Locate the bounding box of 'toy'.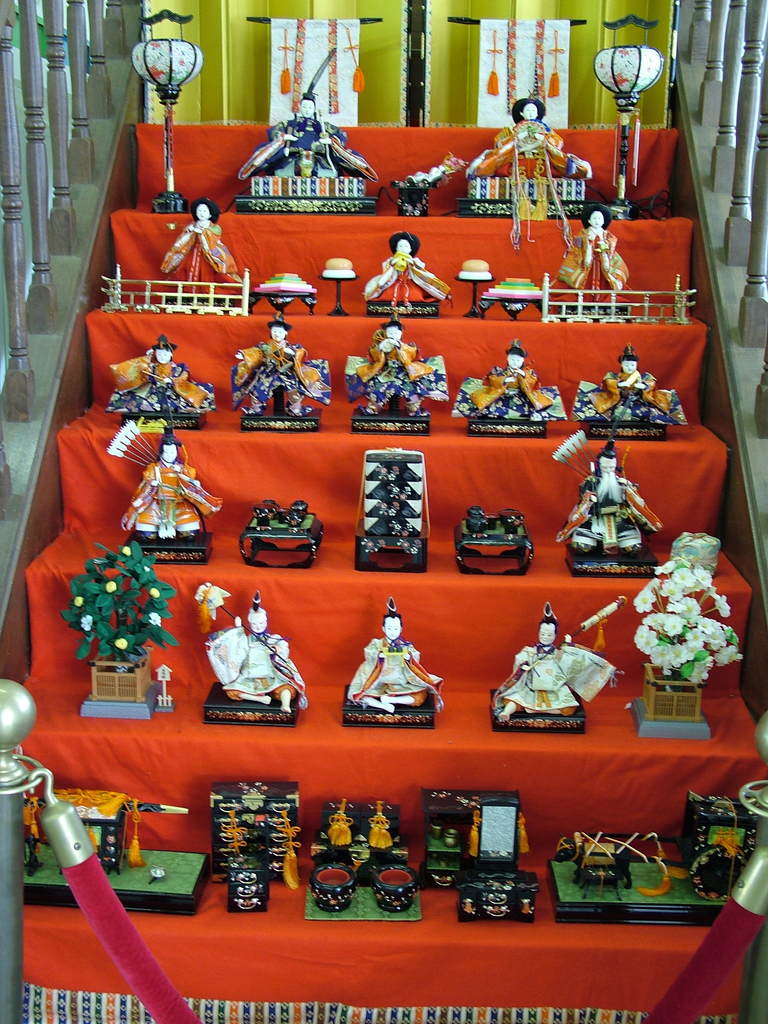
Bounding box: [544, 436, 661, 573].
